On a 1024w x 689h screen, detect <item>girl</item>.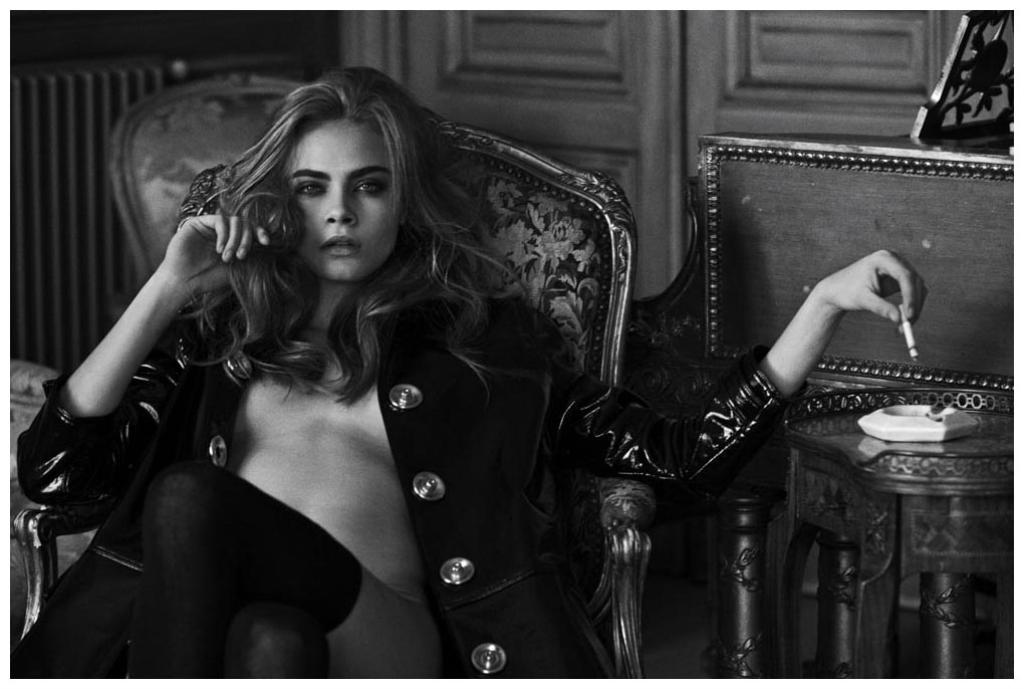
<region>14, 66, 933, 688</region>.
